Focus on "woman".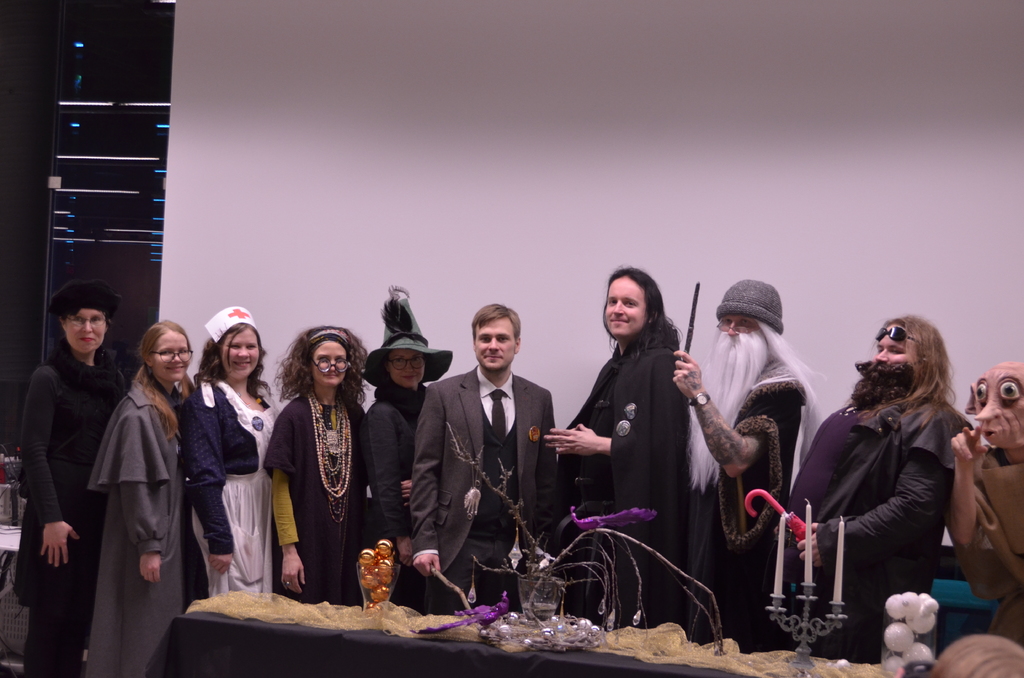
Focused at [14,278,125,677].
